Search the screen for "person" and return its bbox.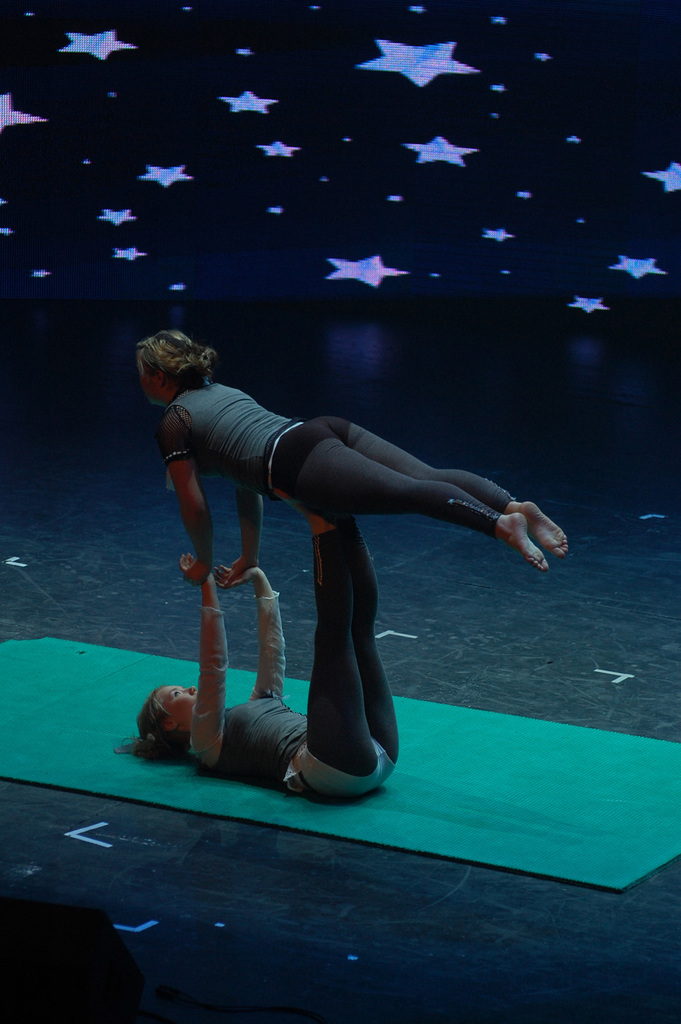
Found: detection(134, 324, 570, 567).
